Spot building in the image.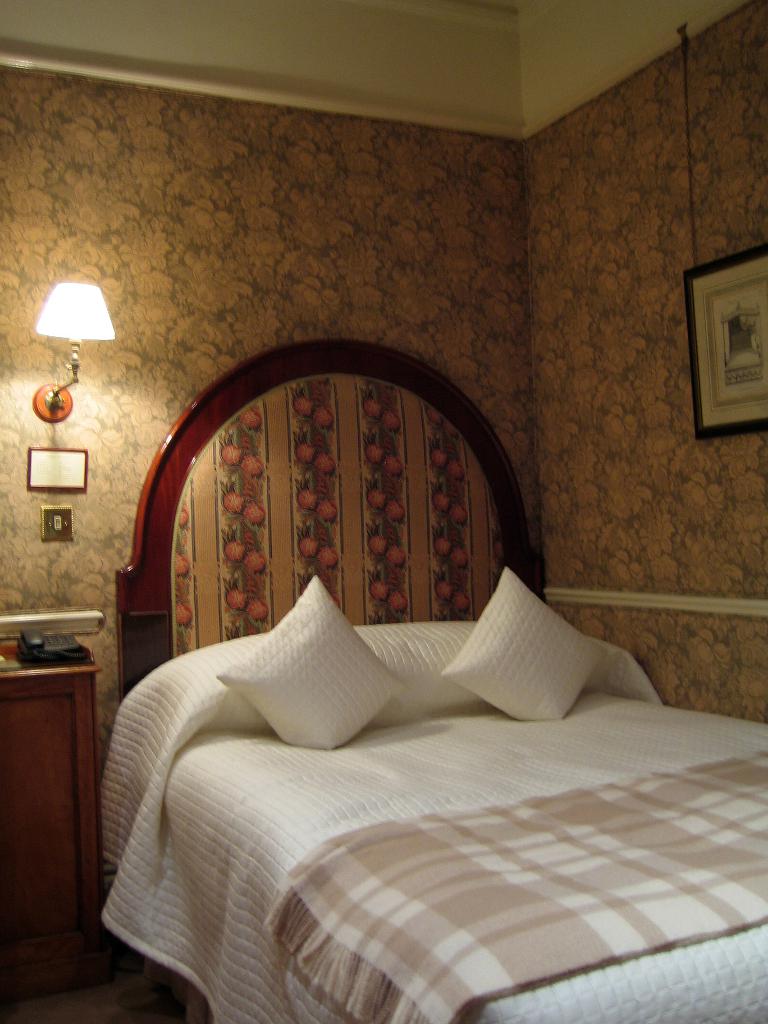
building found at Rect(0, 0, 767, 1023).
